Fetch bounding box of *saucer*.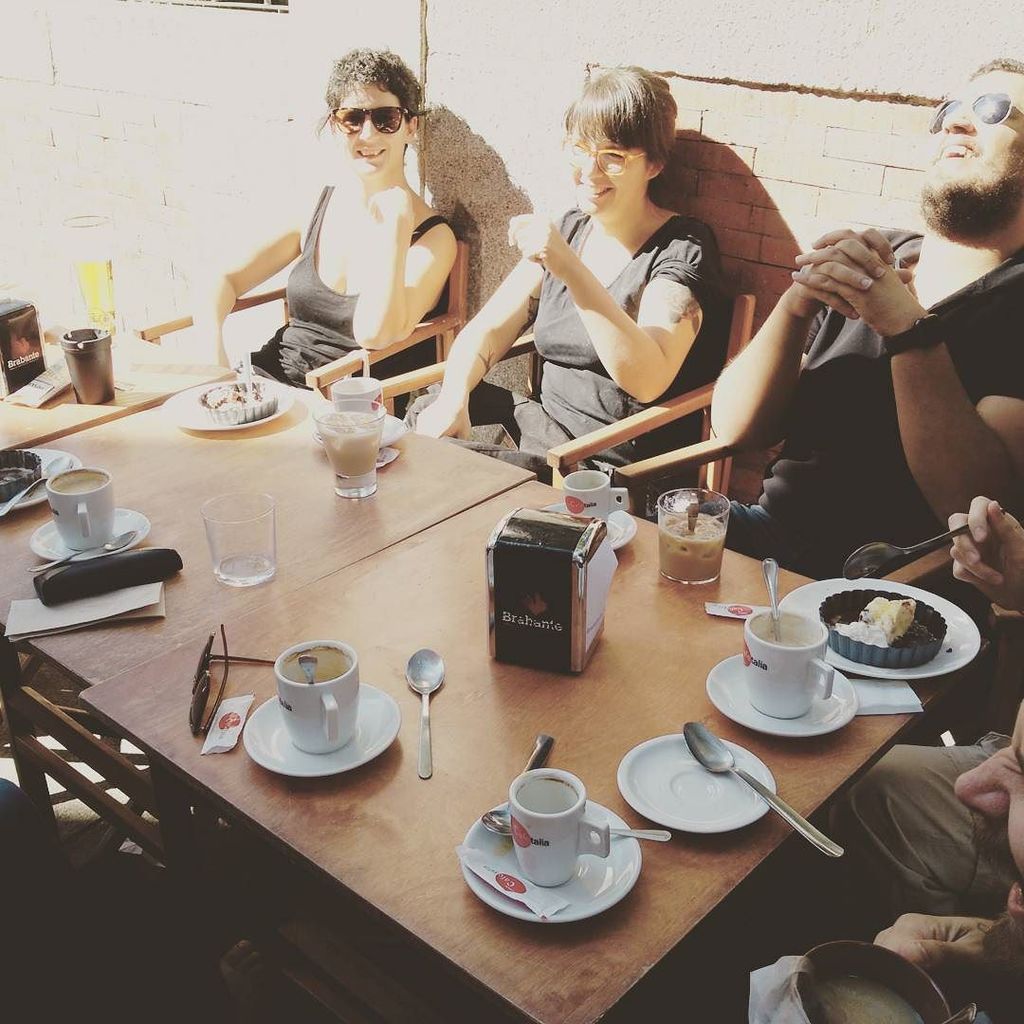
Bbox: (x1=613, y1=735, x2=779, y2=836).
